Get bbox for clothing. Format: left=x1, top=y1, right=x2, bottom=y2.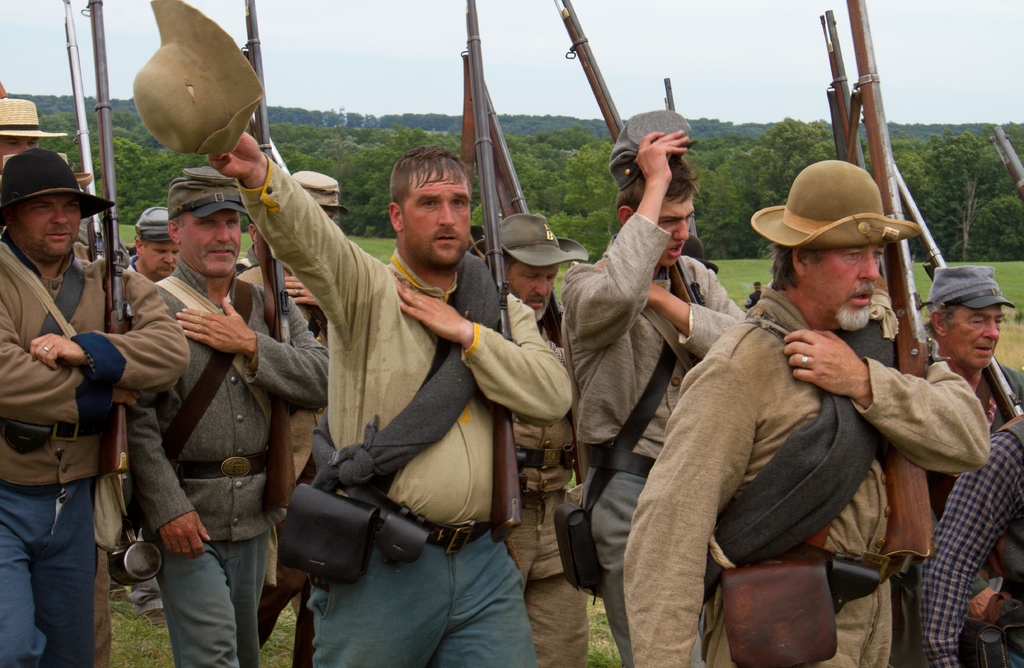
left=99, top=204, right=299, bottom=667.
